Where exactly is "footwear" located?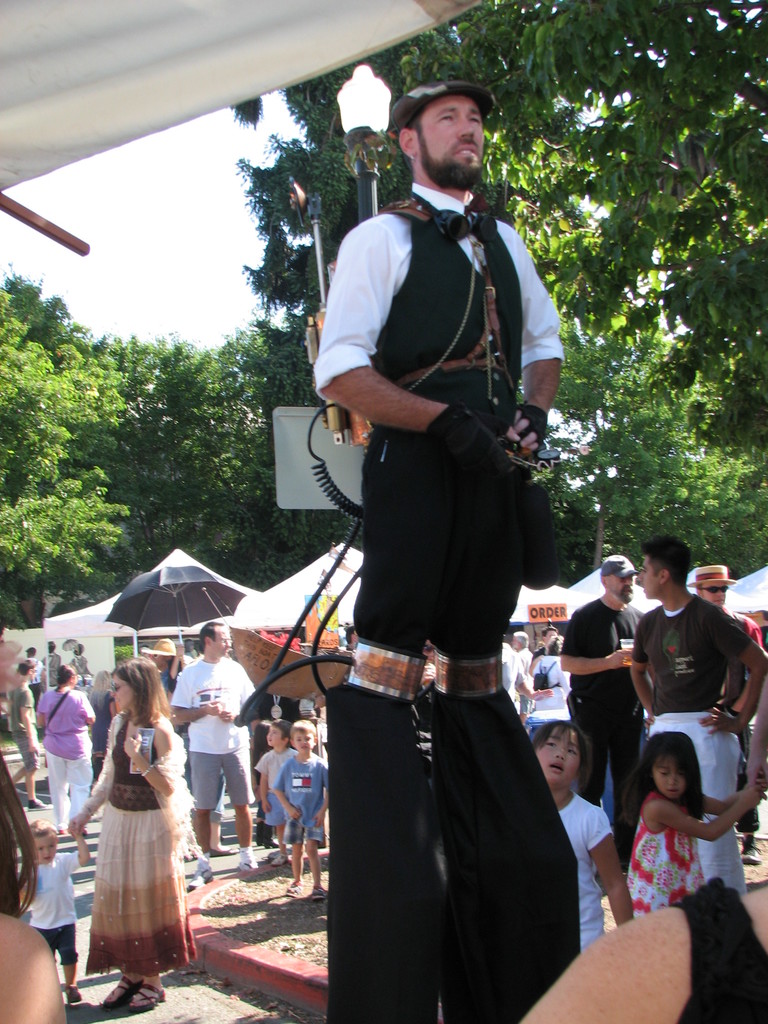
Its bounding box is 188 864 212 889.
